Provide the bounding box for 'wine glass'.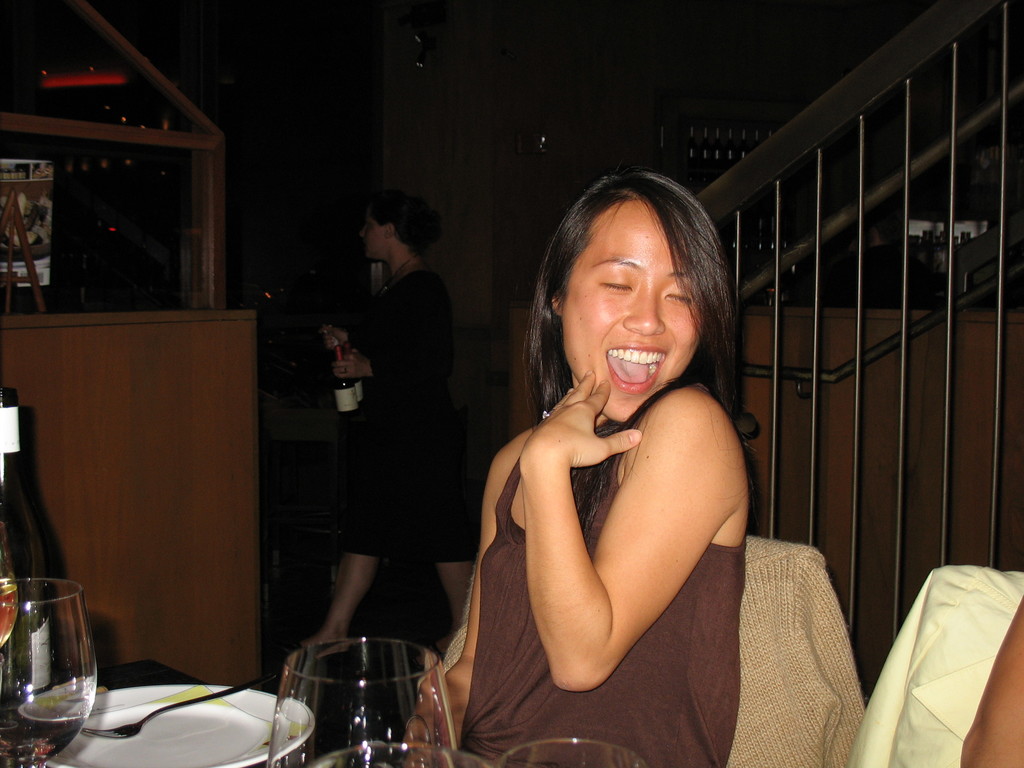
left=0, top=579, right=103, bottom=767.
